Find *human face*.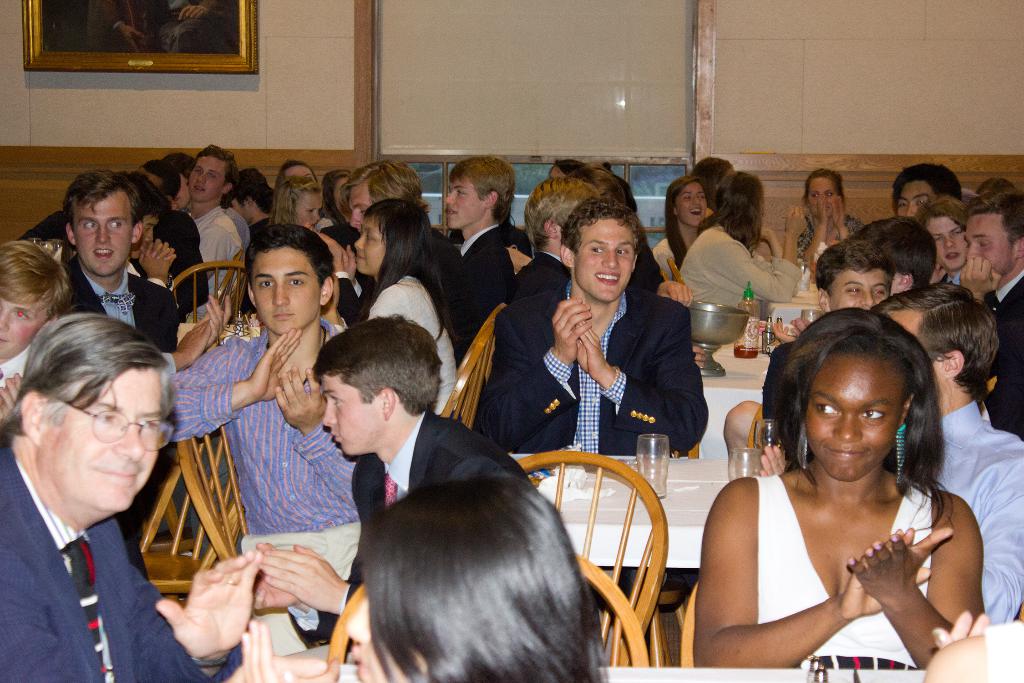
detection(928, 213, 962, 267).
